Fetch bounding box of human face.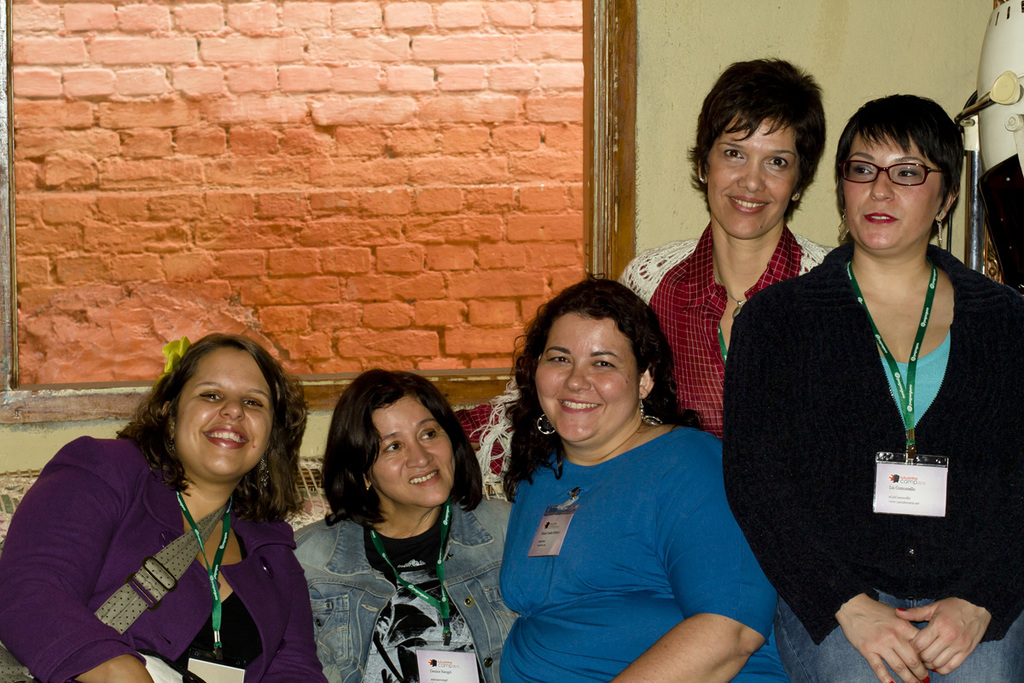
Bbox: left=703, top=114, right=805, bottom=241.
